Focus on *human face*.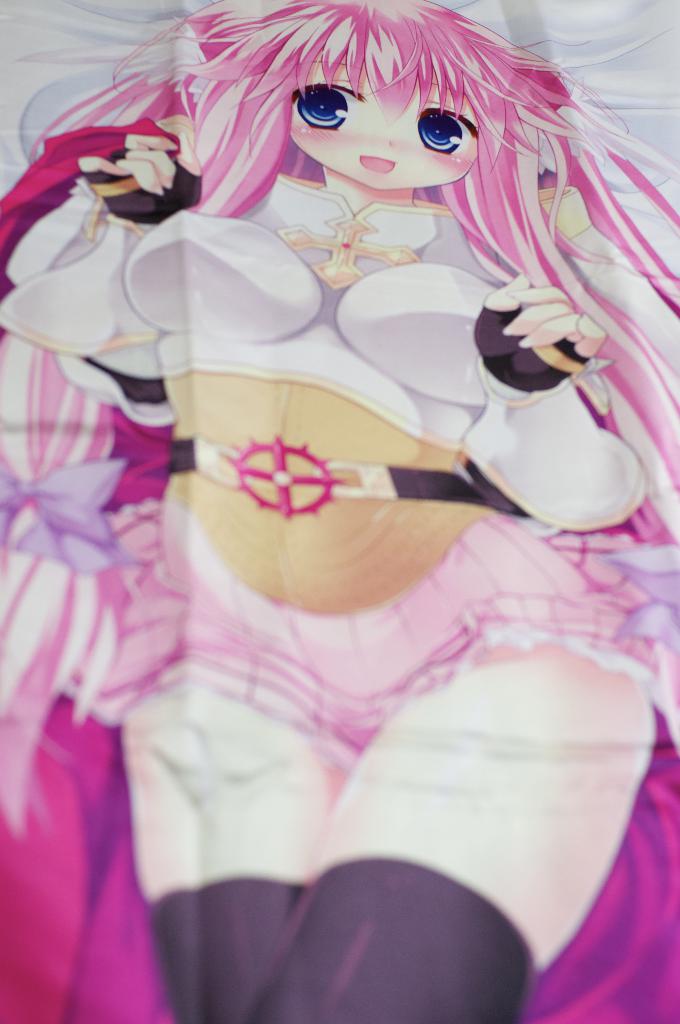
Focused at box=[291, 70, 478, 189].
